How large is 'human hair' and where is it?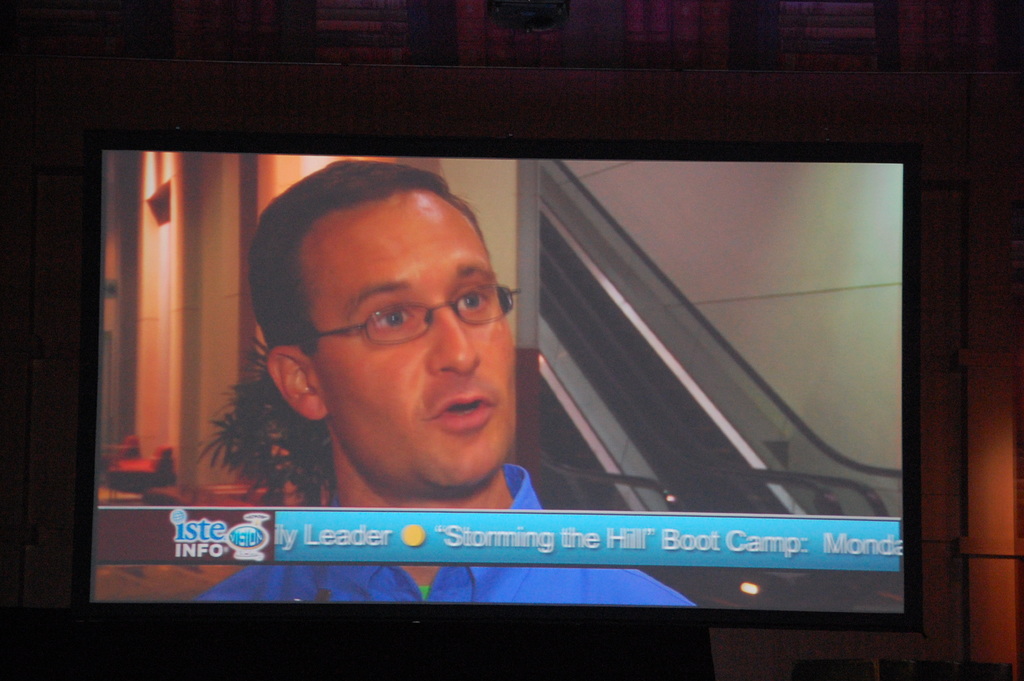
Bounding box: bbox(232, 175, 518, 448).
